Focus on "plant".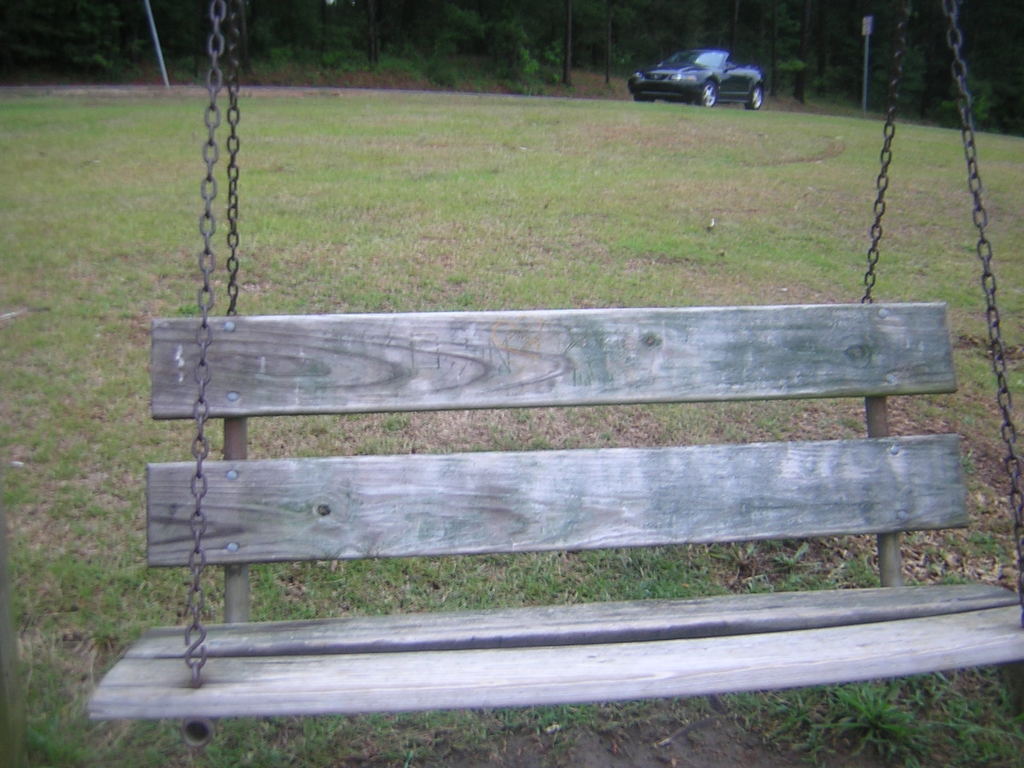
Focused at 813 680 942 766.
